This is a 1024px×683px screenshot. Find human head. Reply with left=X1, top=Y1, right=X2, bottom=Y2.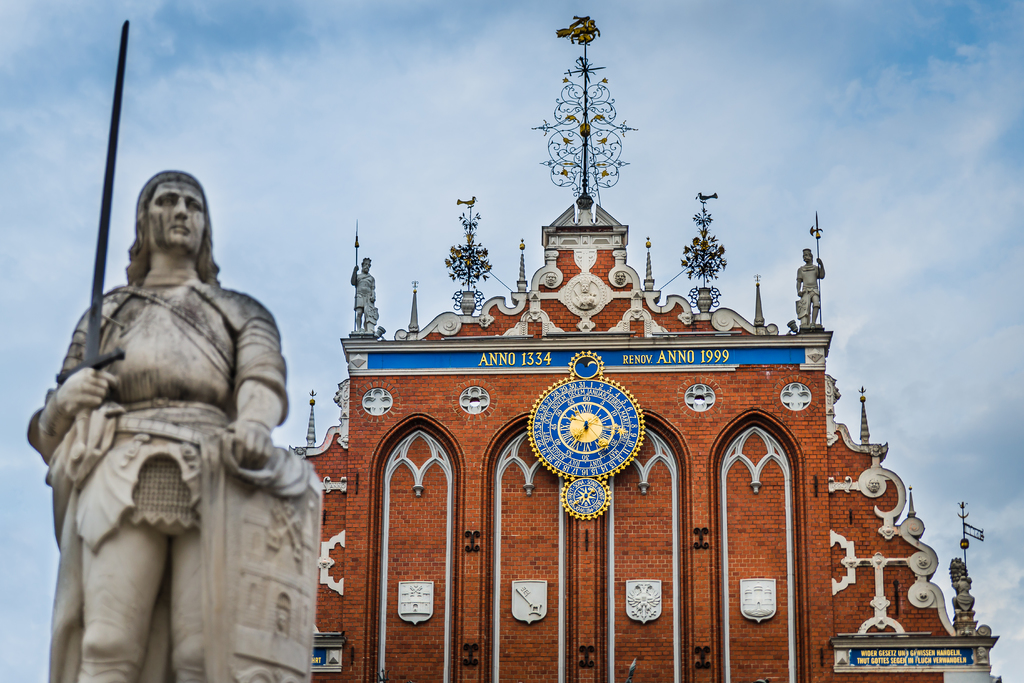
left=120, top=166, right=202, bottom=272.
